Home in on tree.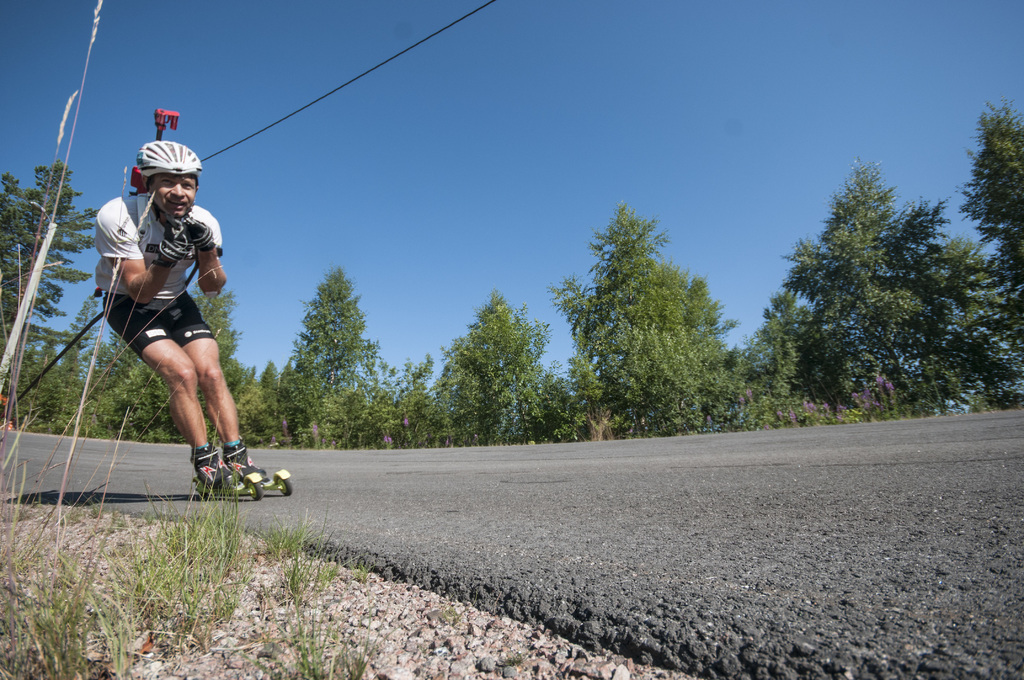
Homed in at 438:291:545:438.
